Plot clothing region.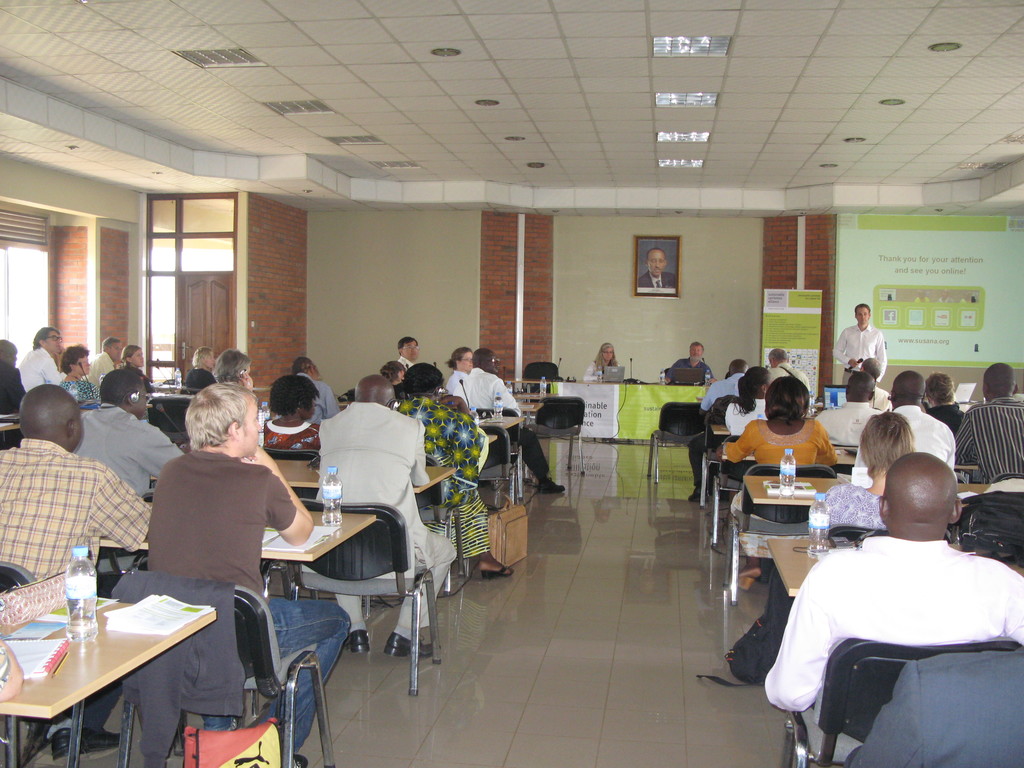
Plotted at bbox=[831, 323, 886, 387].
